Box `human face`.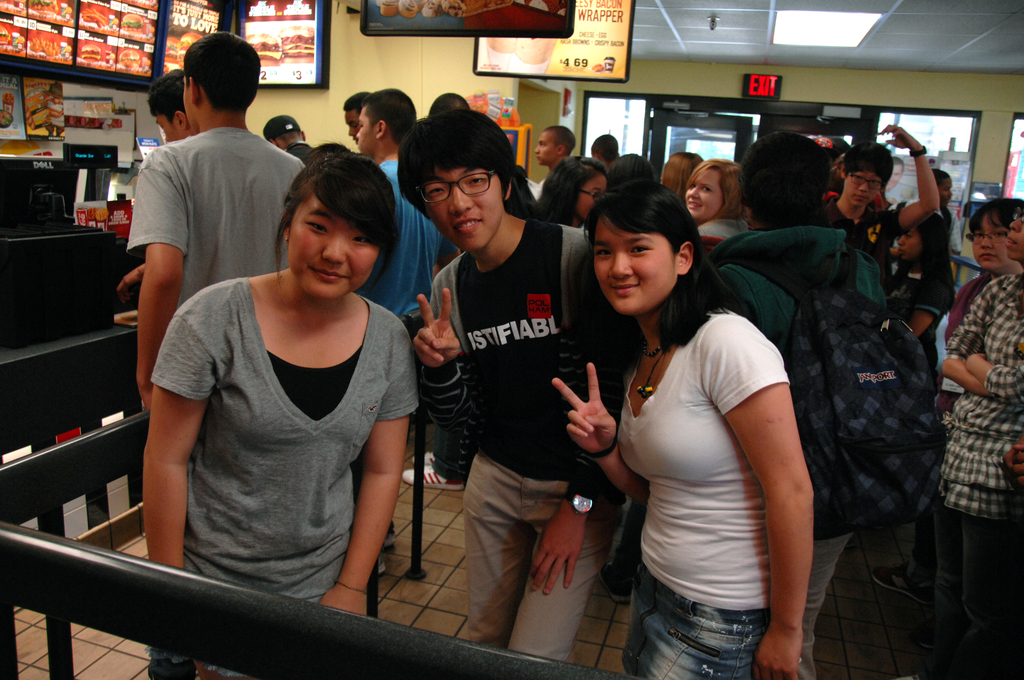
rect(289, 202, 384, 300).
